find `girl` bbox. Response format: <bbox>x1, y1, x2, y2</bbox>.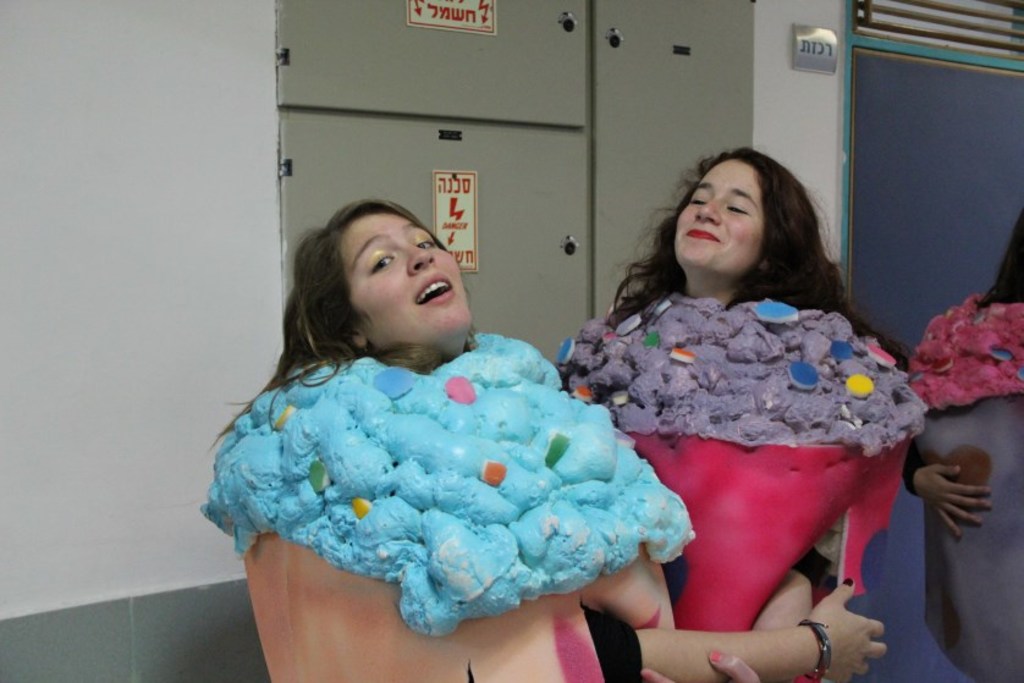
<bbox>904, 211, 1023, 542</bbox>.
